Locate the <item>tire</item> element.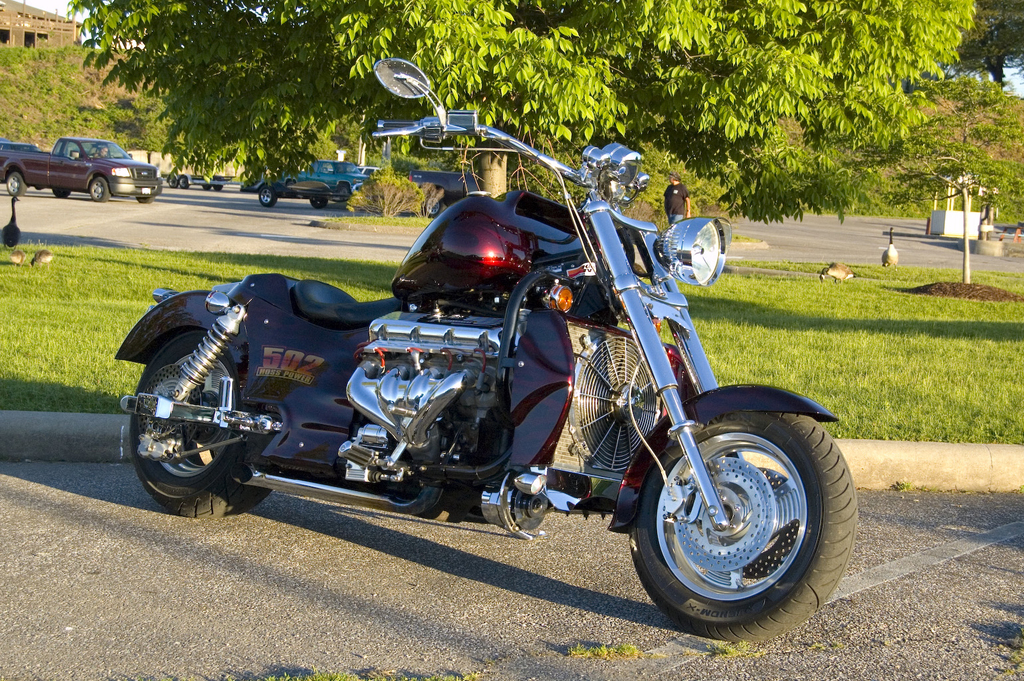
Element bbox: region(5, 172, 25, 196).
